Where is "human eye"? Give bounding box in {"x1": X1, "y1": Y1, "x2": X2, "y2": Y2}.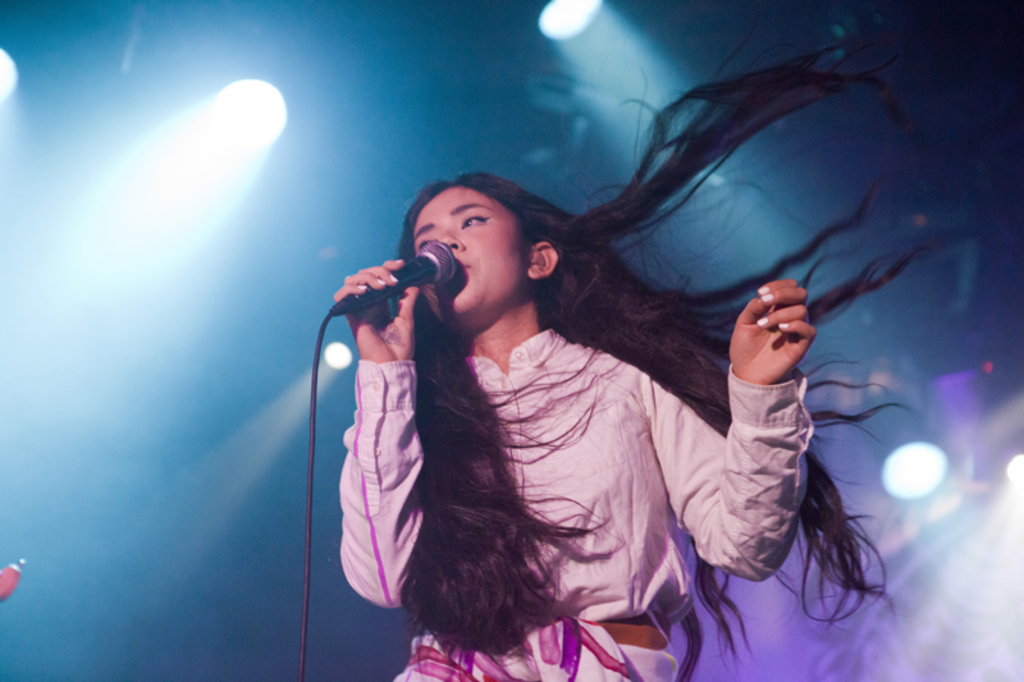
{"x1": 462, "y1": 215, "x2": 485, "y2": 229}.
